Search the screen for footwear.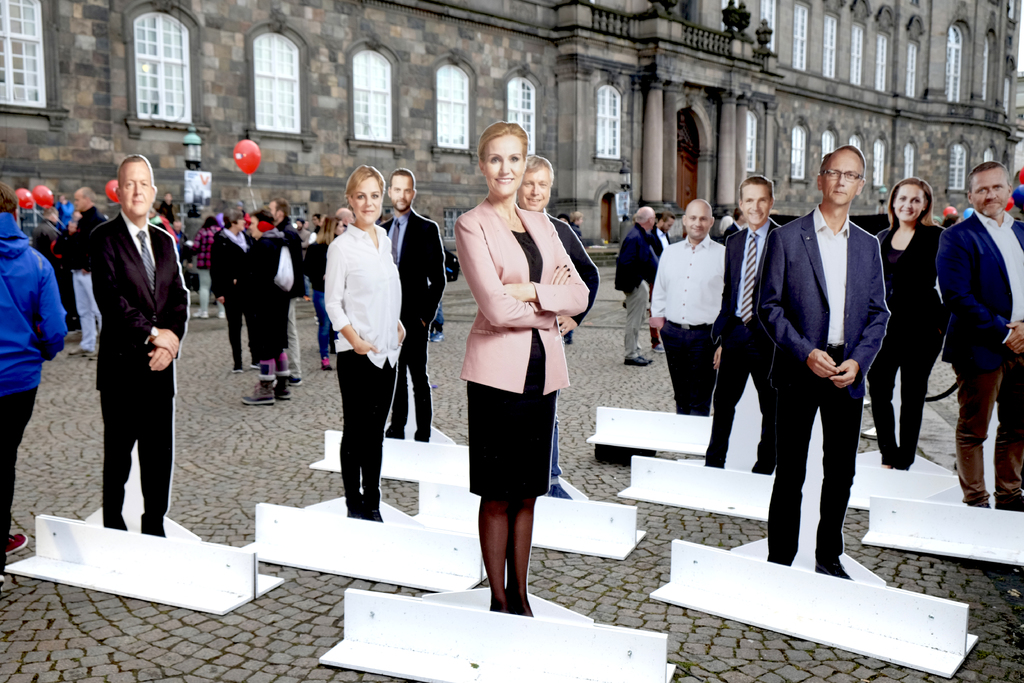
Found at Rect(430, 329, 445, 340).
